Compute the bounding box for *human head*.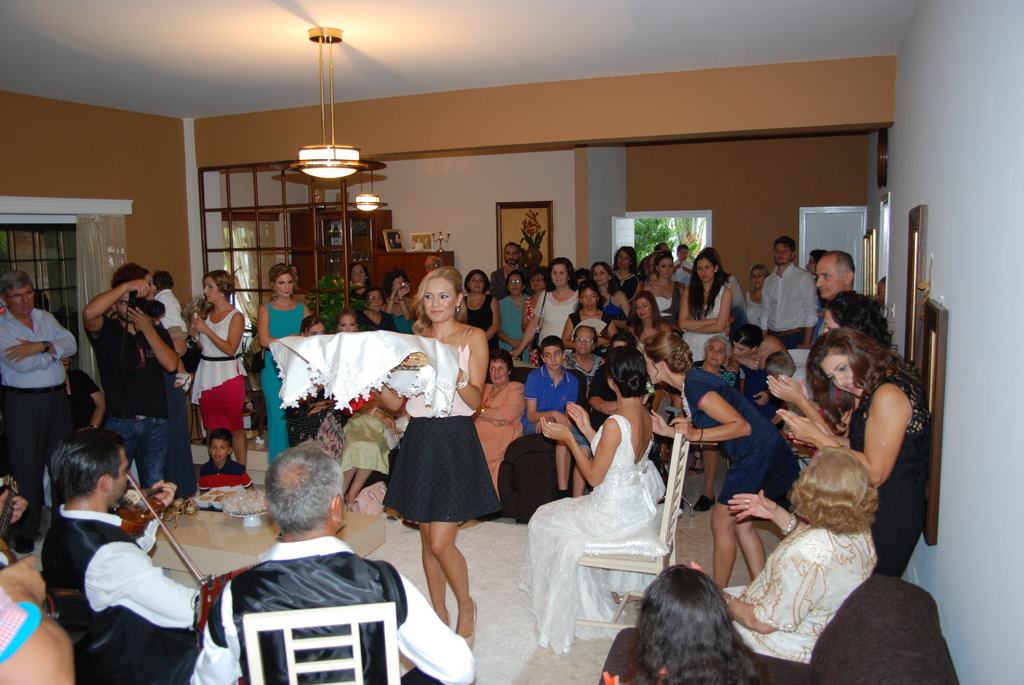
[383, 269, 410, 298].
